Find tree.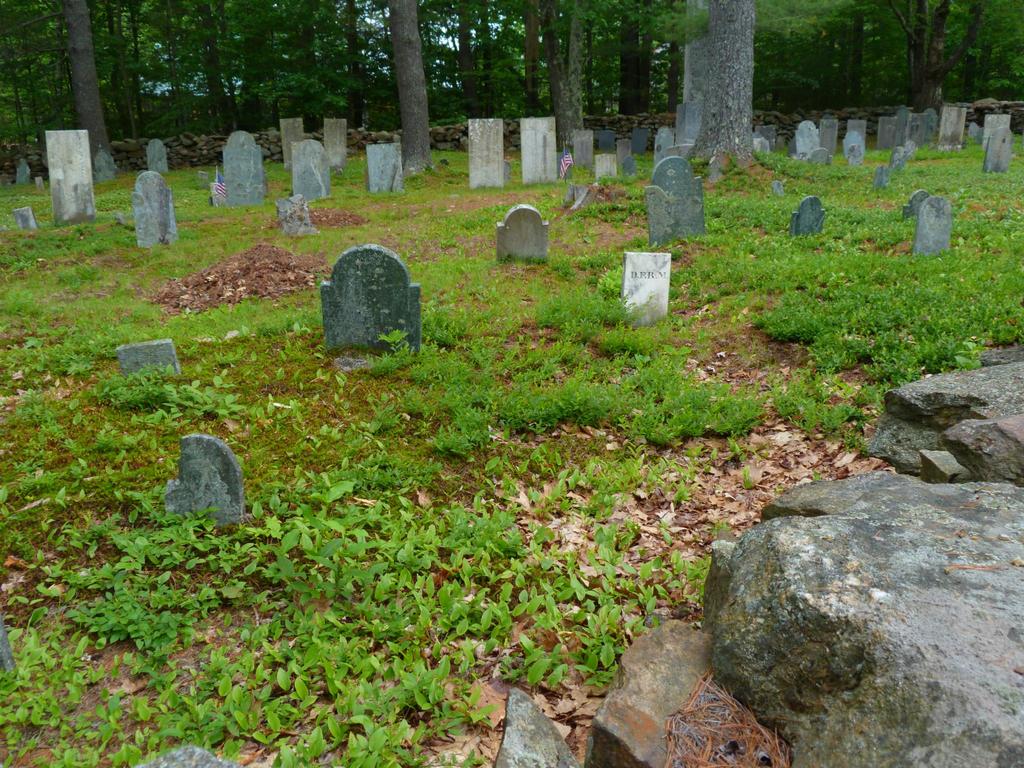
[x1=816, y1=0, x2=884, y2=114].
